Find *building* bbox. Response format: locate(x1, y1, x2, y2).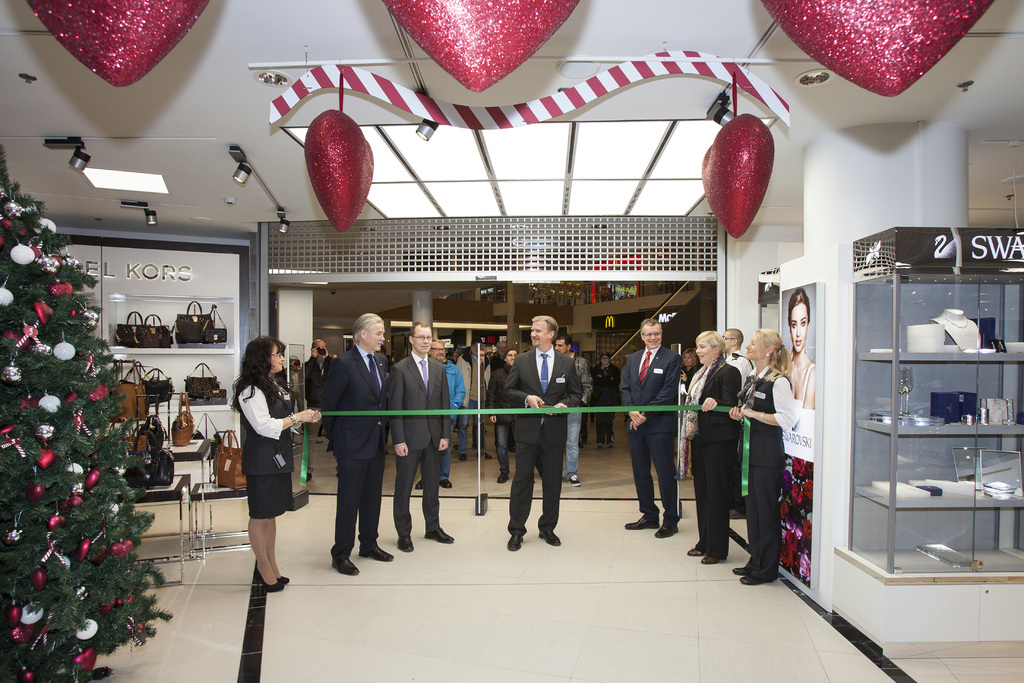
locate(0, 0, 1023, 682).
